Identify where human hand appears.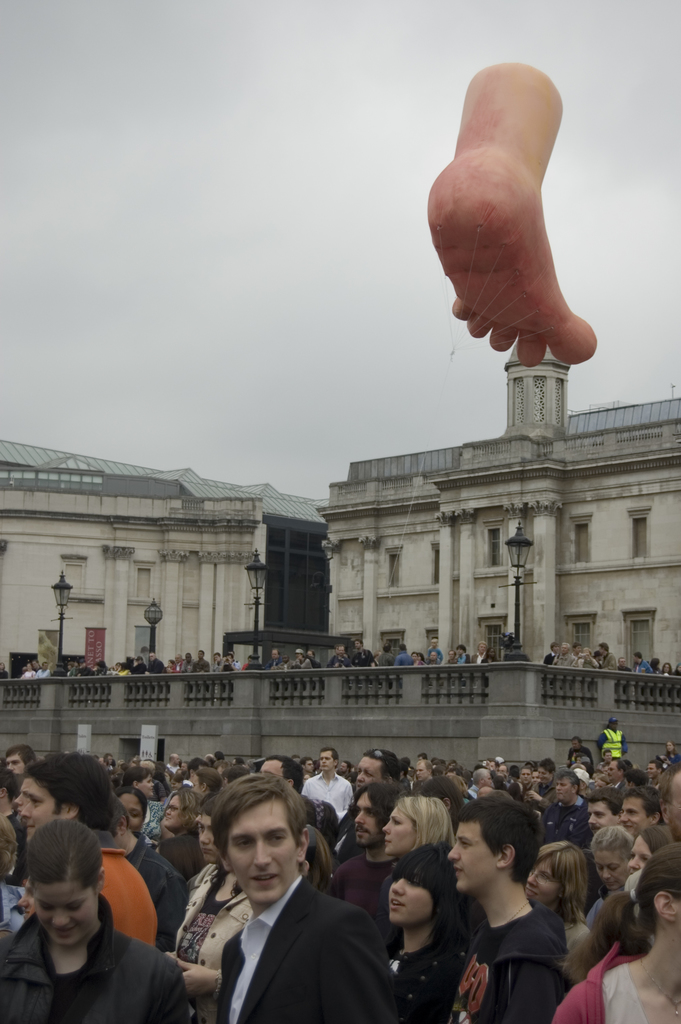
Appears at l=216, t=655, r=223, b=664.
